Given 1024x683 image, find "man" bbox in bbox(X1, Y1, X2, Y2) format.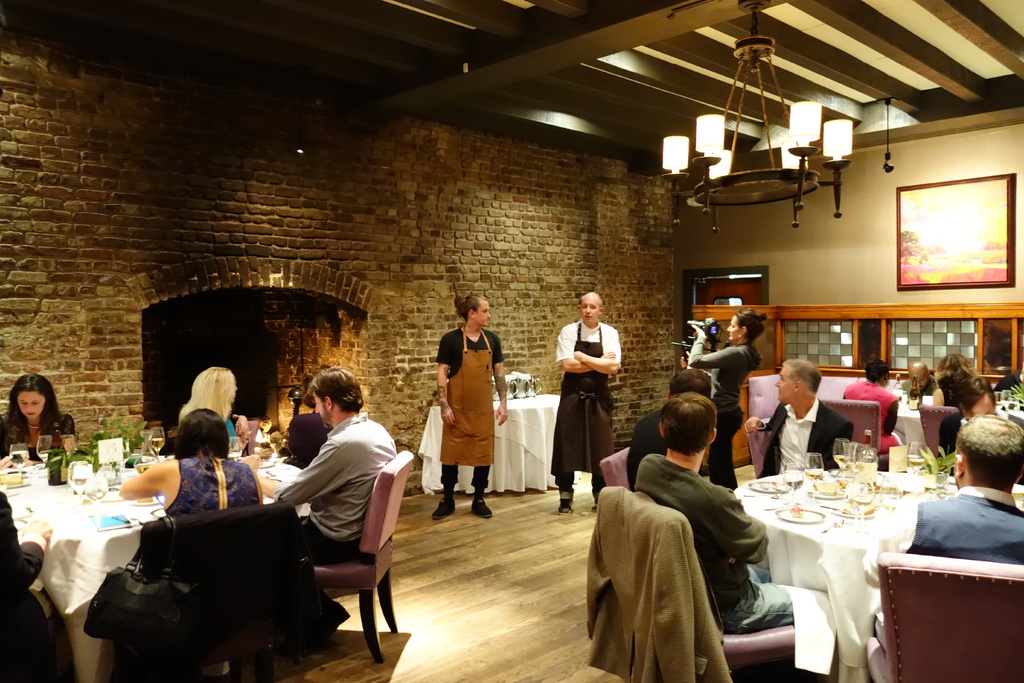
bbox(635, 392, 829, 625).
